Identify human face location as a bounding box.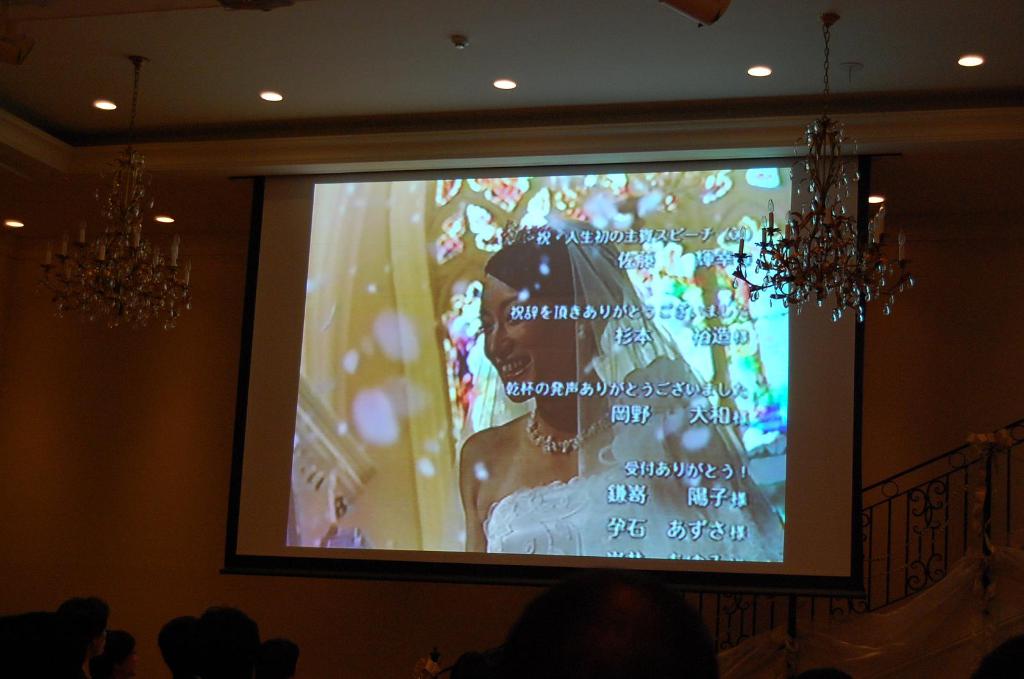
(left=479, top=274, right=580, bottom=405).
